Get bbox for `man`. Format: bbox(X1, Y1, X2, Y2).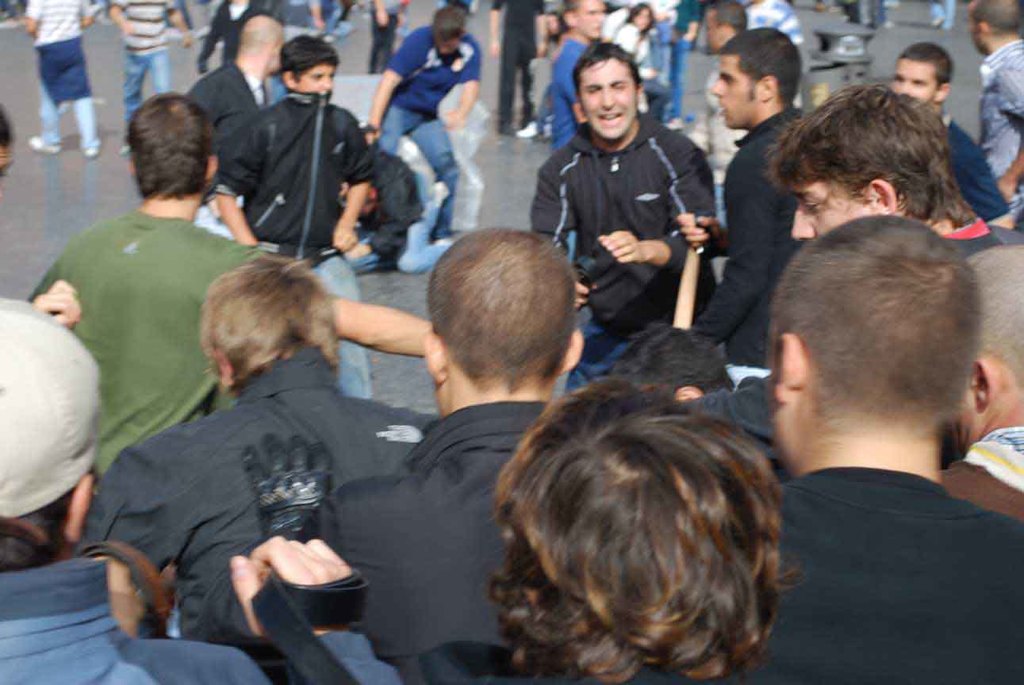
bbox(183, 15, 281, 238).
